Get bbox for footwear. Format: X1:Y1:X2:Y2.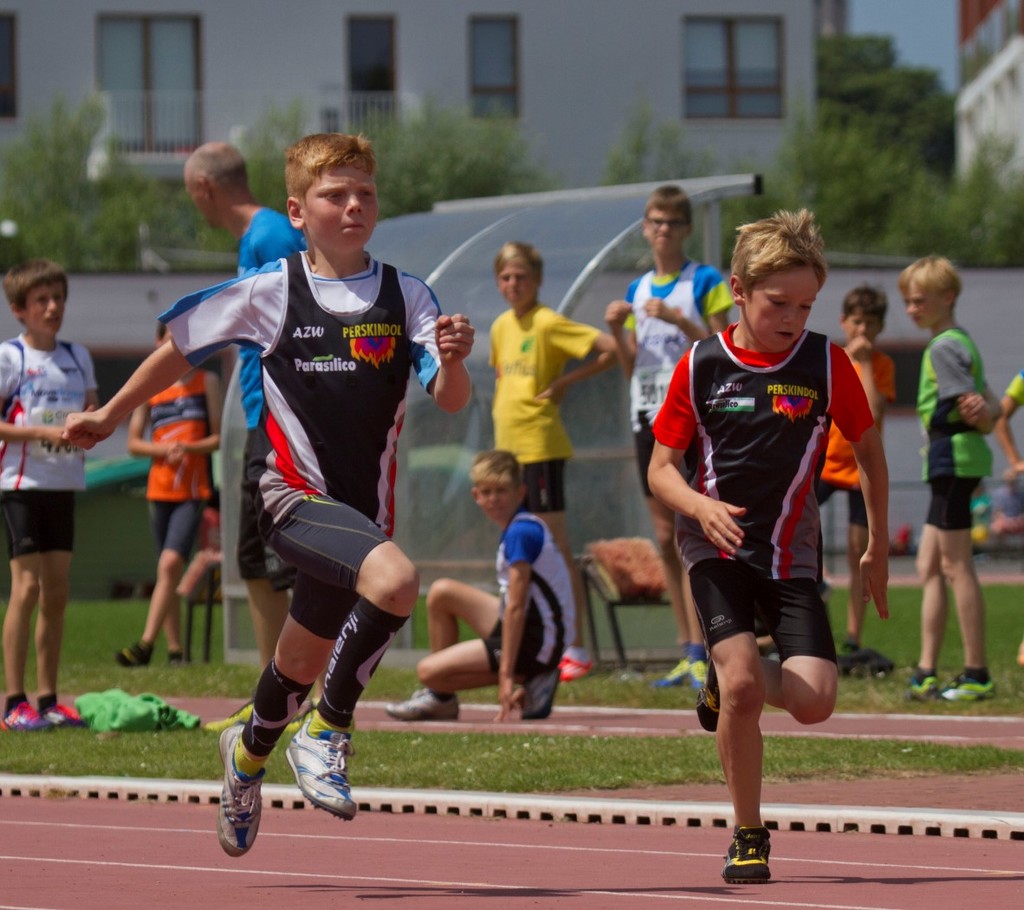
837:644:893:682.
